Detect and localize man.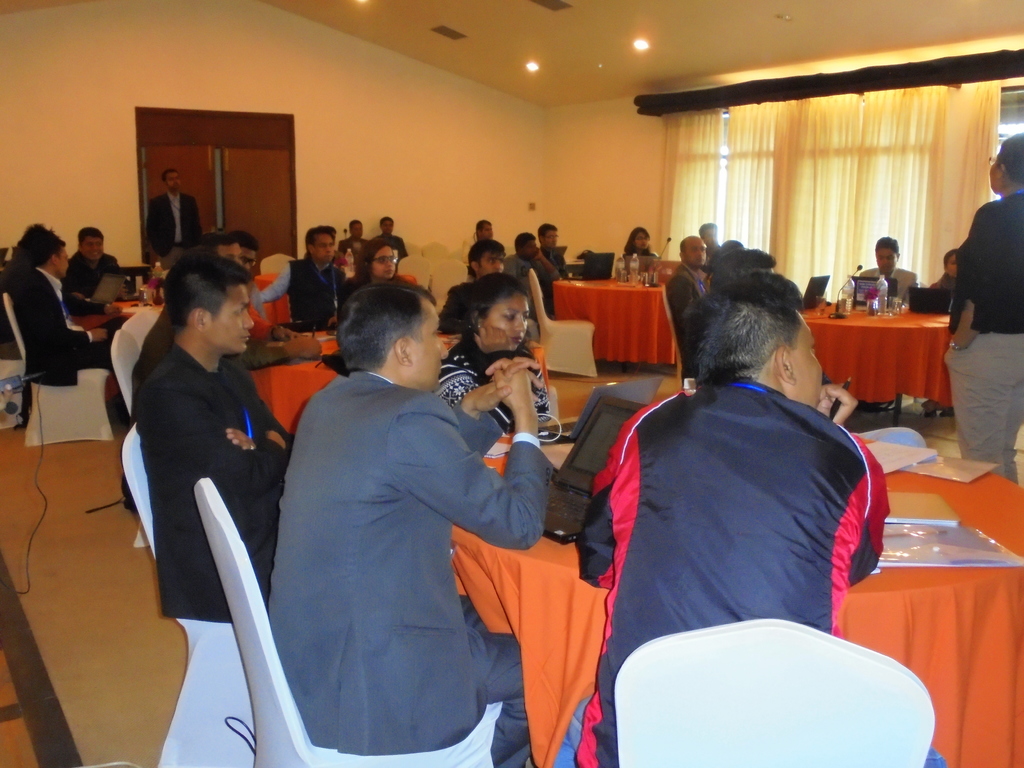
Localized at x1=145 y1=164 x2=208 y2=266.
